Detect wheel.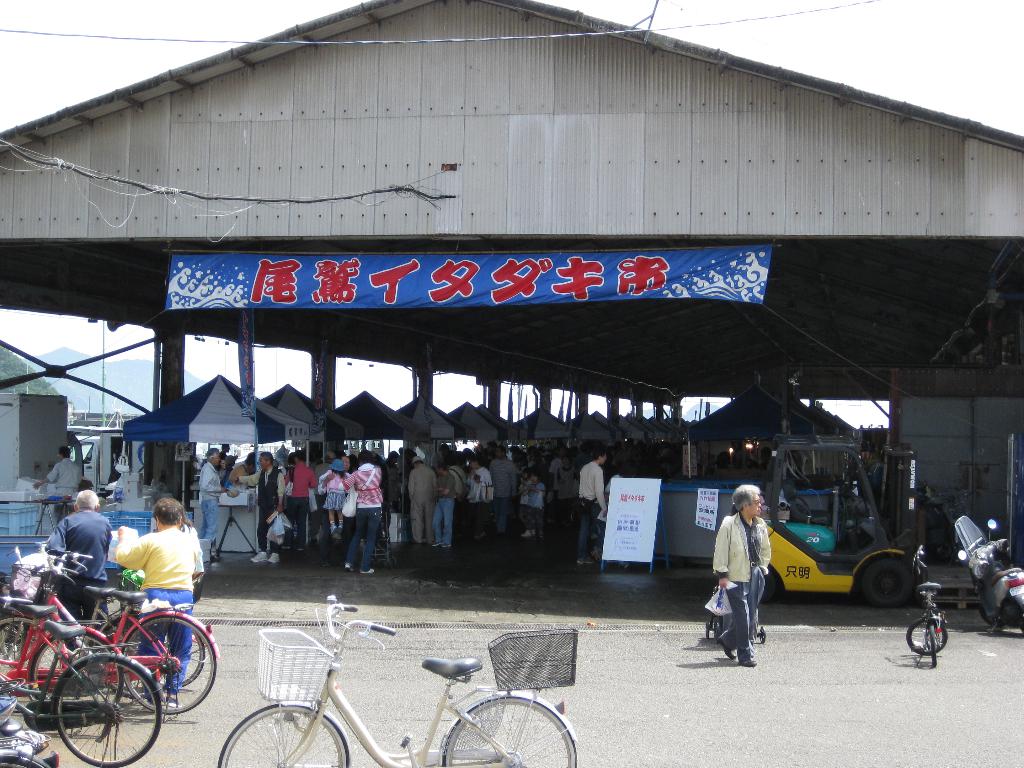
Detected at 30:657:147:751.
